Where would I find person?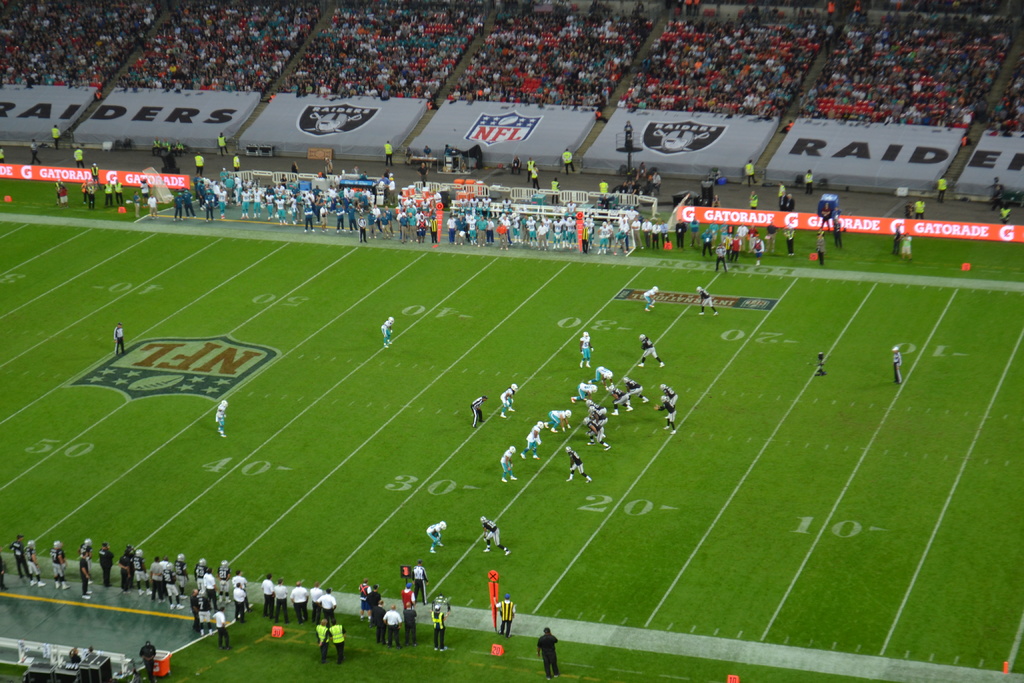
At 561, 148, 573, 174.
